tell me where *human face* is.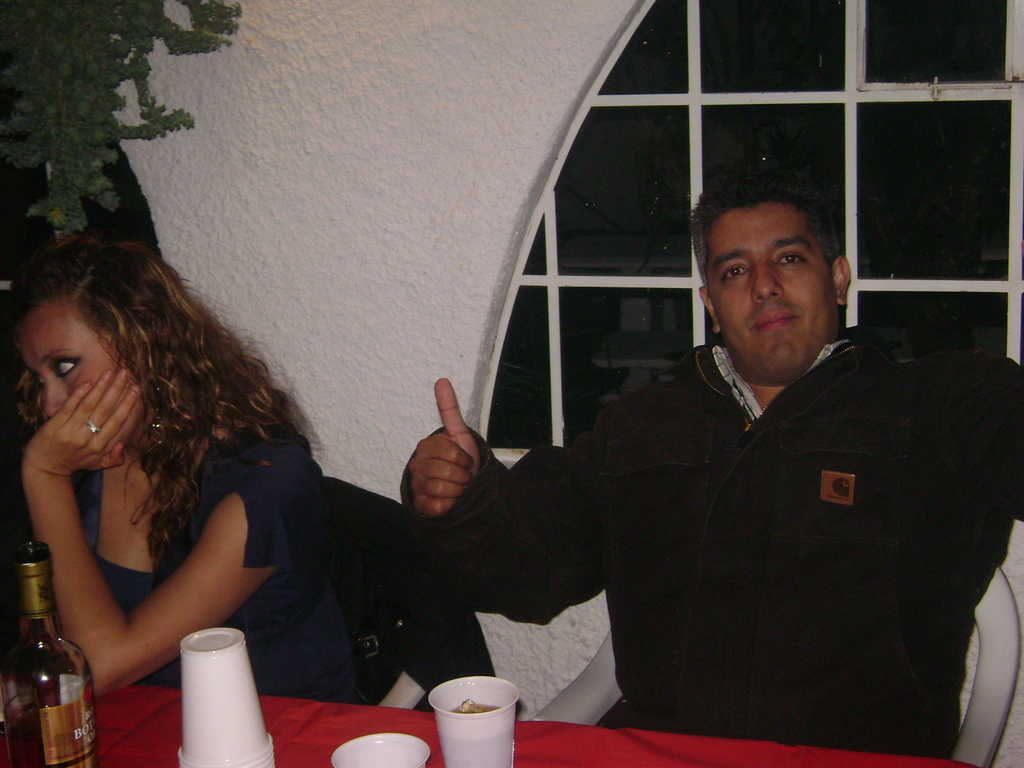
*human face* is at detection(705, 205, 841, 381).
